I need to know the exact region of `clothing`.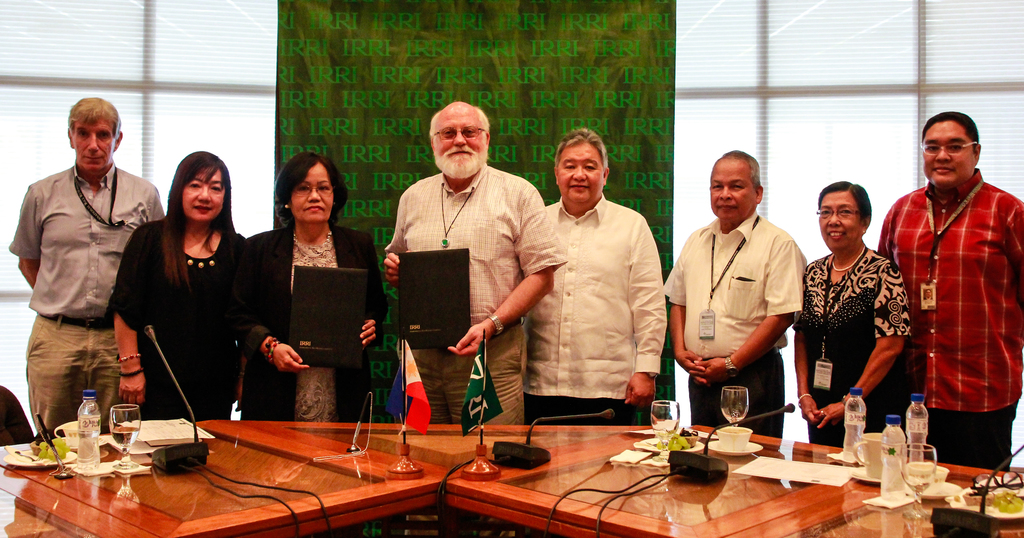
Region: {"x1": 657, "y1": 211, "x2": 804, "y2": 358}.
